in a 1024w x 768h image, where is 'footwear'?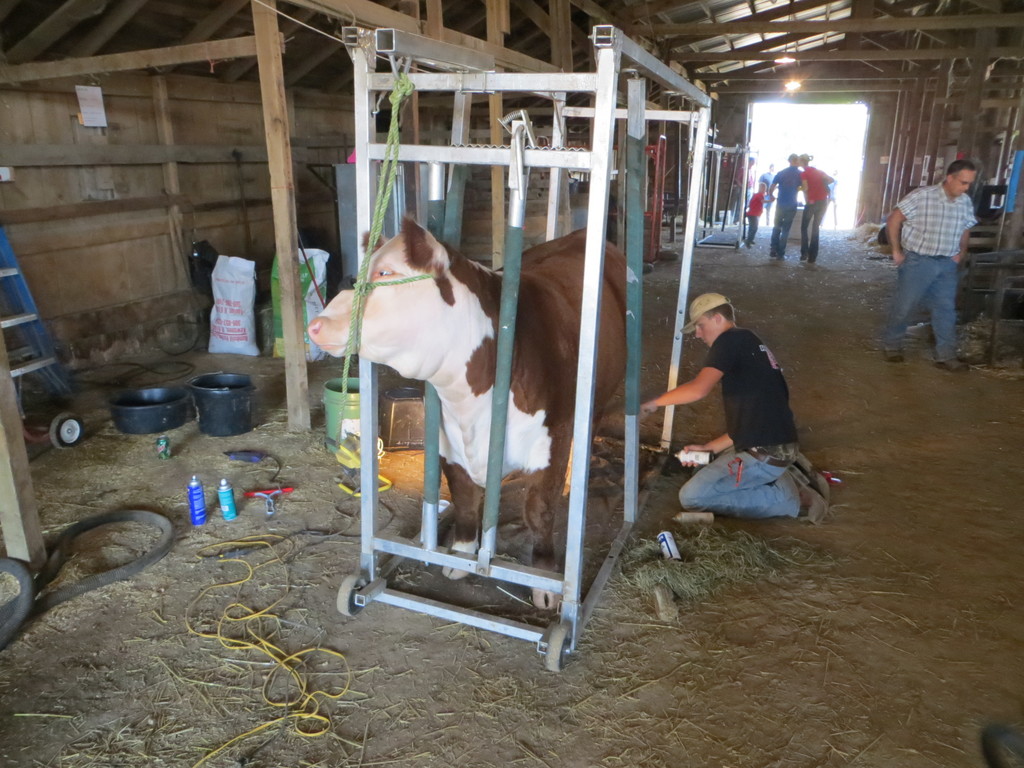
left=936, top=354, right=971, bottom=374.
